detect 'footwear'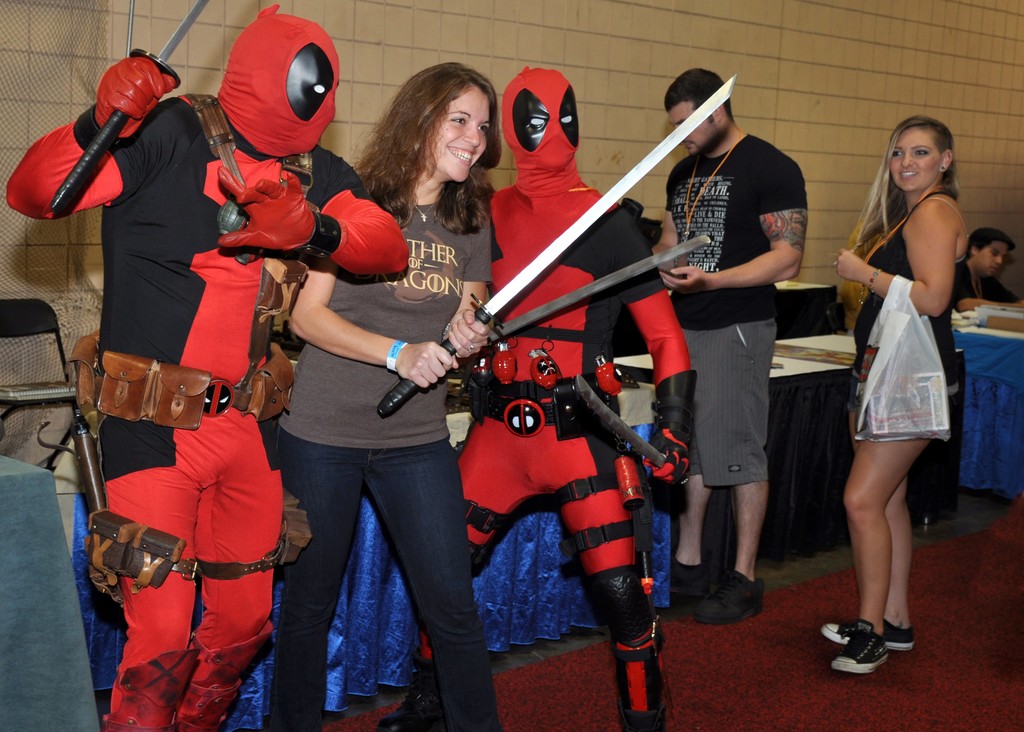
(x1=694, y1=565, x2=766, y2=623)
